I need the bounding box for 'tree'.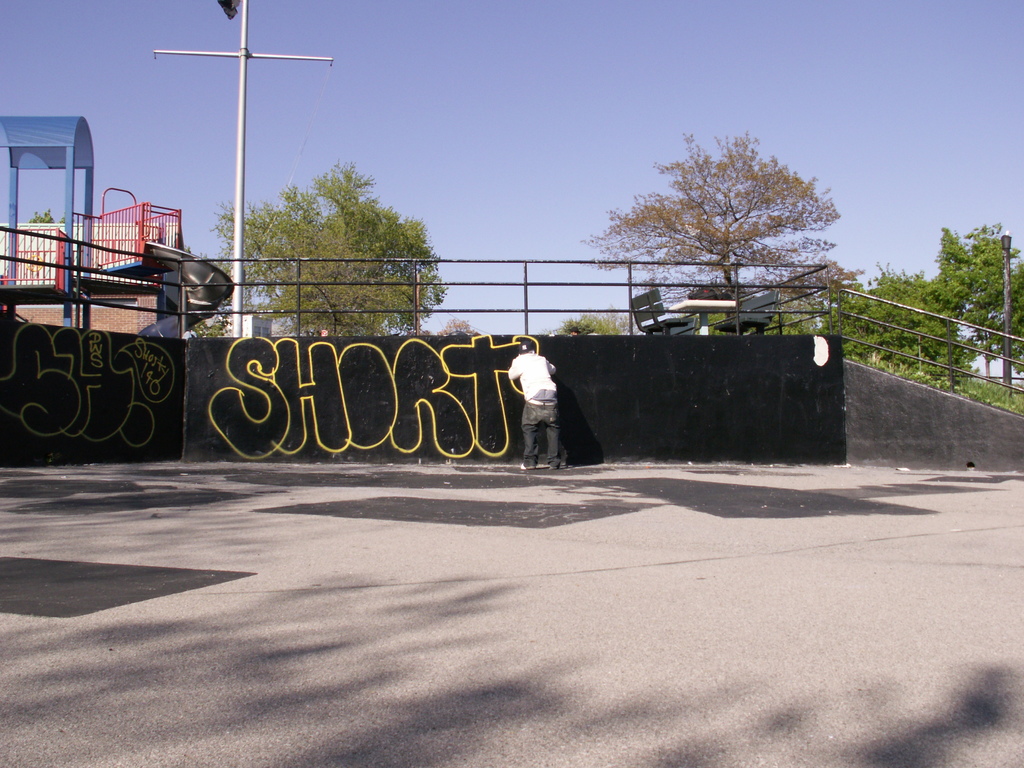
Here it is: (x1=199, y1=154, x2=445, y2=336).
